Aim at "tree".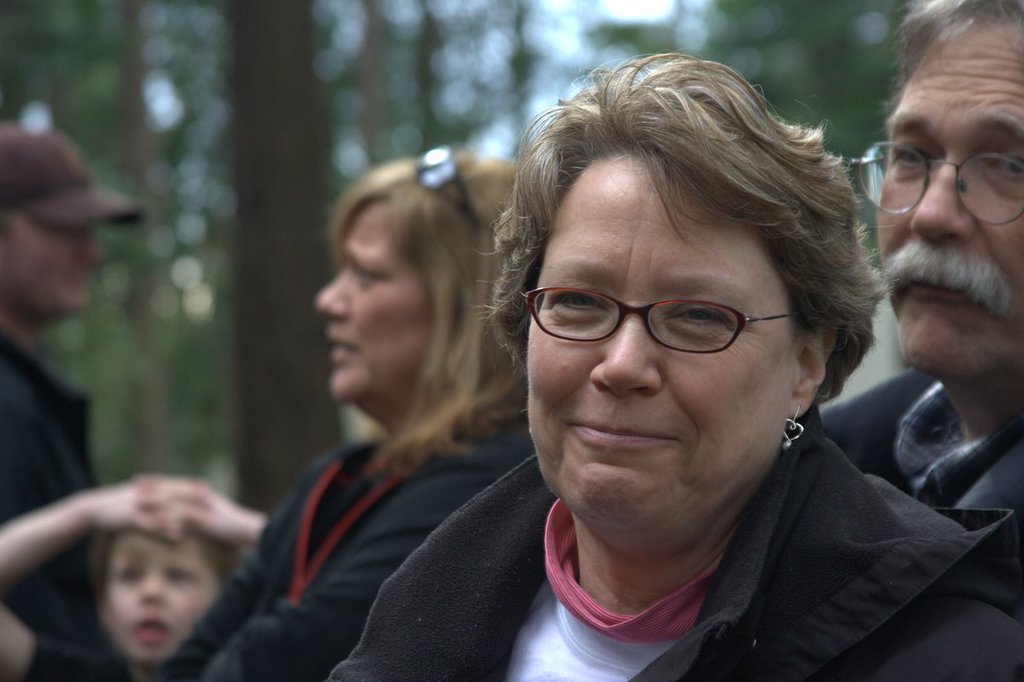
Aimed at {"left": 506, "top": 0, "right": 532, "bottom": 169}.
